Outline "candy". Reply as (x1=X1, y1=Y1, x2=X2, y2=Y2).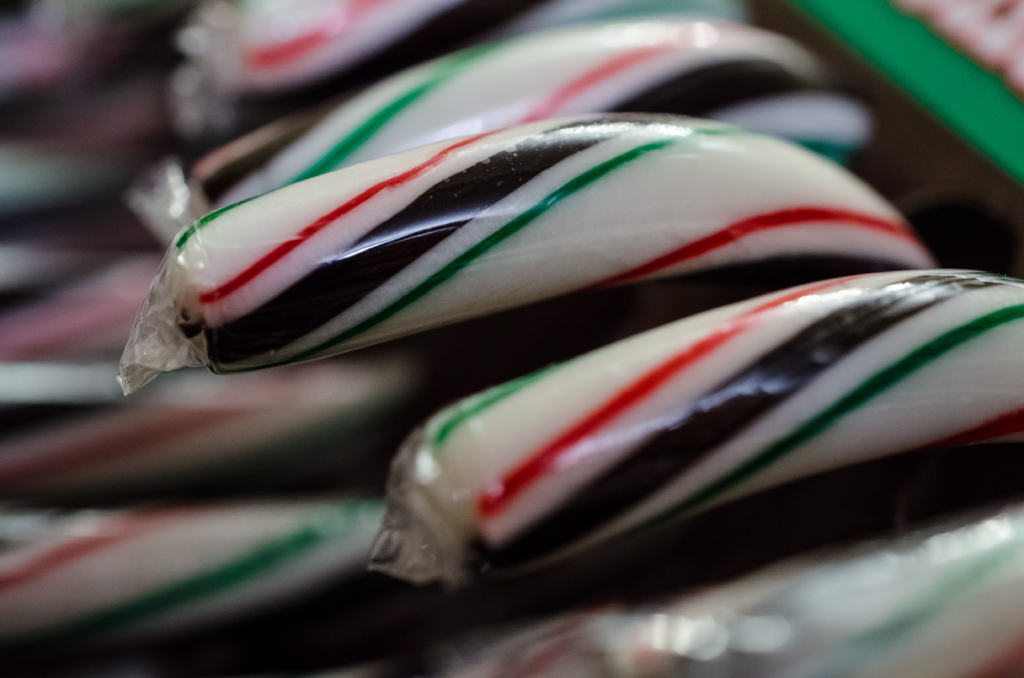
(x1=0, y1=0, x2=1023, y2=677).
